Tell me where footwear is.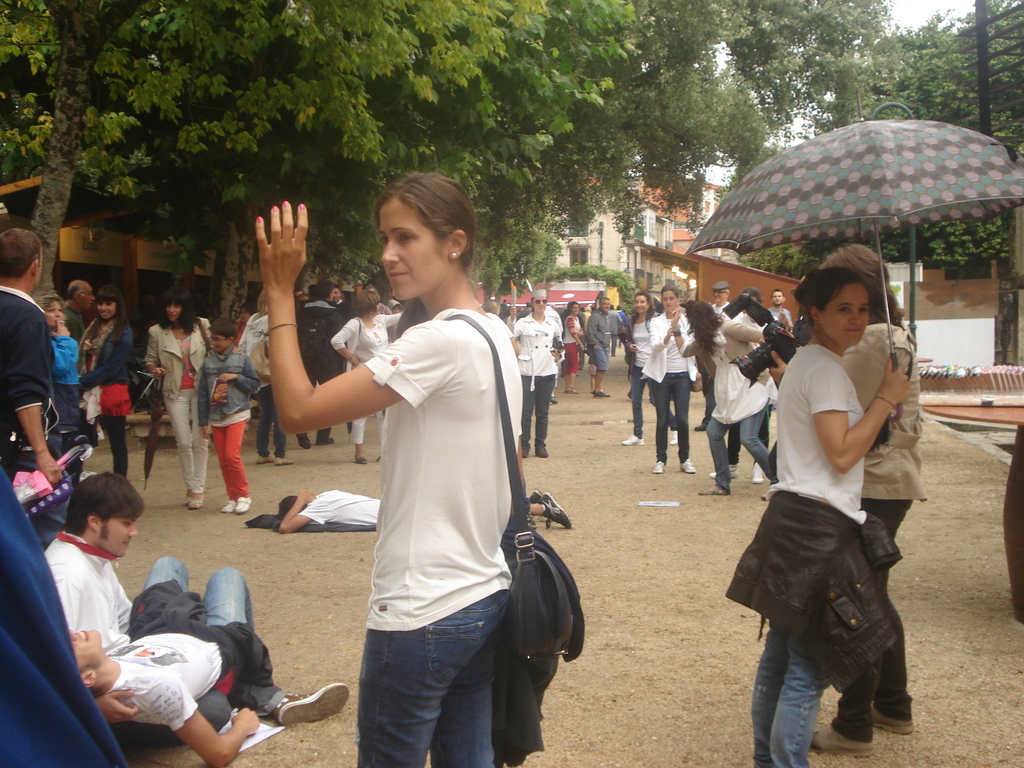
footwear is at [left=752, top=461, right=765, bottom=485].
